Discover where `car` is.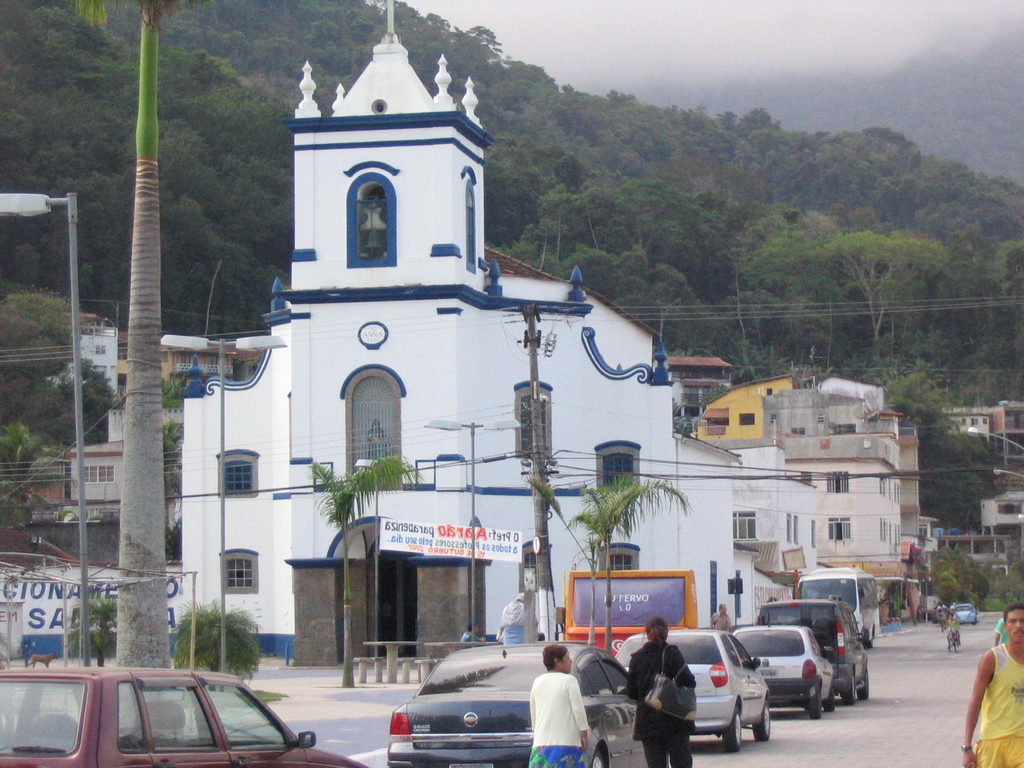
Discovered at {"x1": 386, "y1": 632, "x2": 641, "y2": 767}.
